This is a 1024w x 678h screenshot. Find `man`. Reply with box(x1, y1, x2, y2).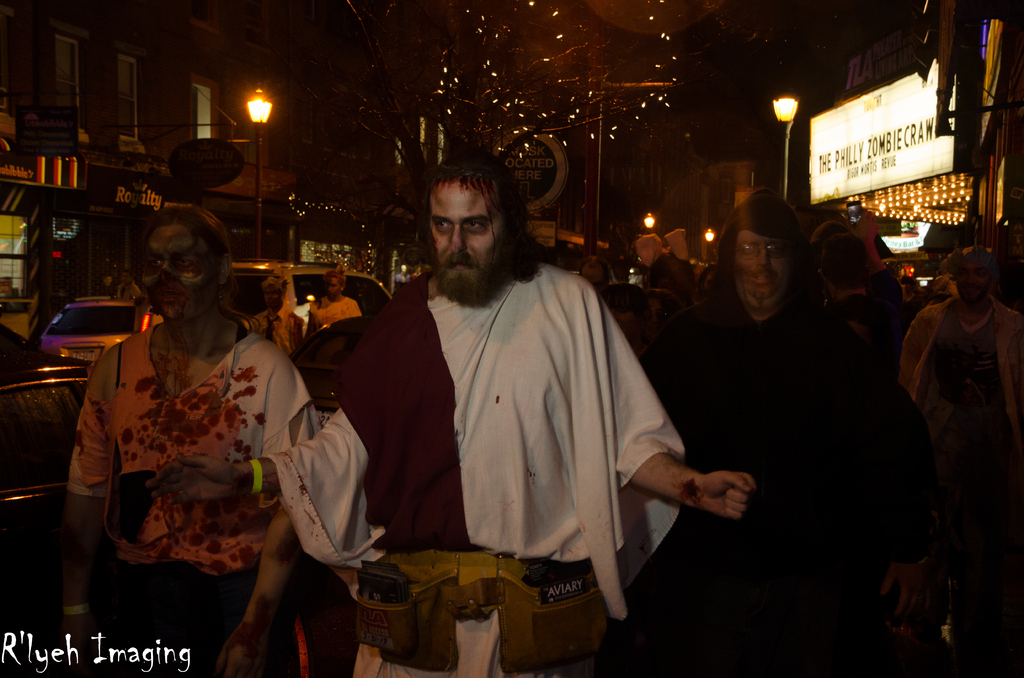
box(659, 192, 835, 677).
